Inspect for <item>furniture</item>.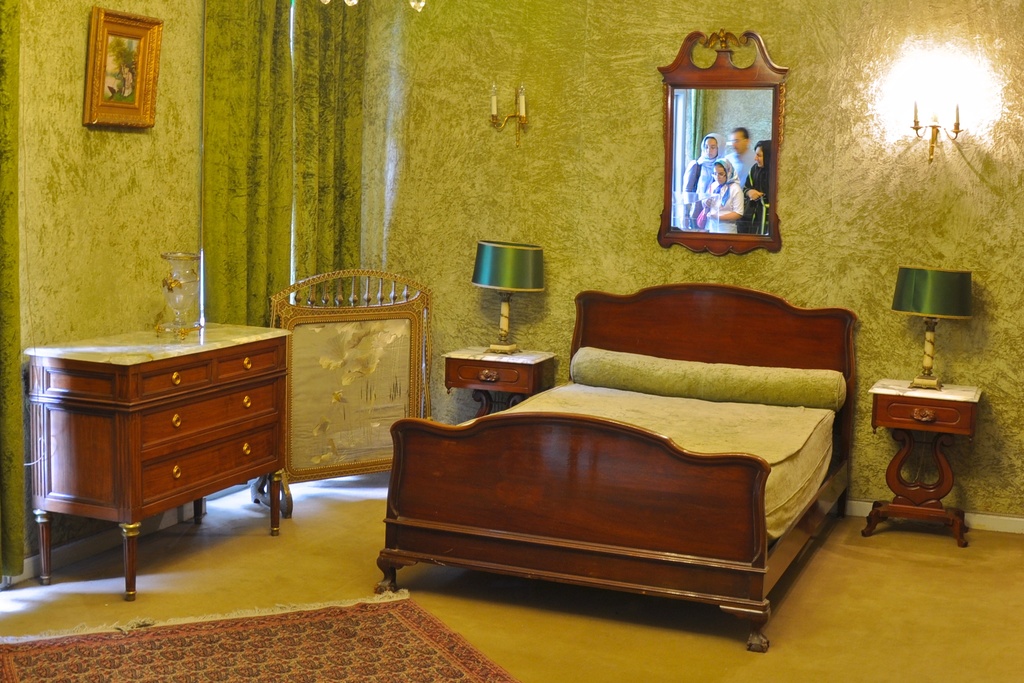
Inspection: crop(379, 281, 856, 653).
